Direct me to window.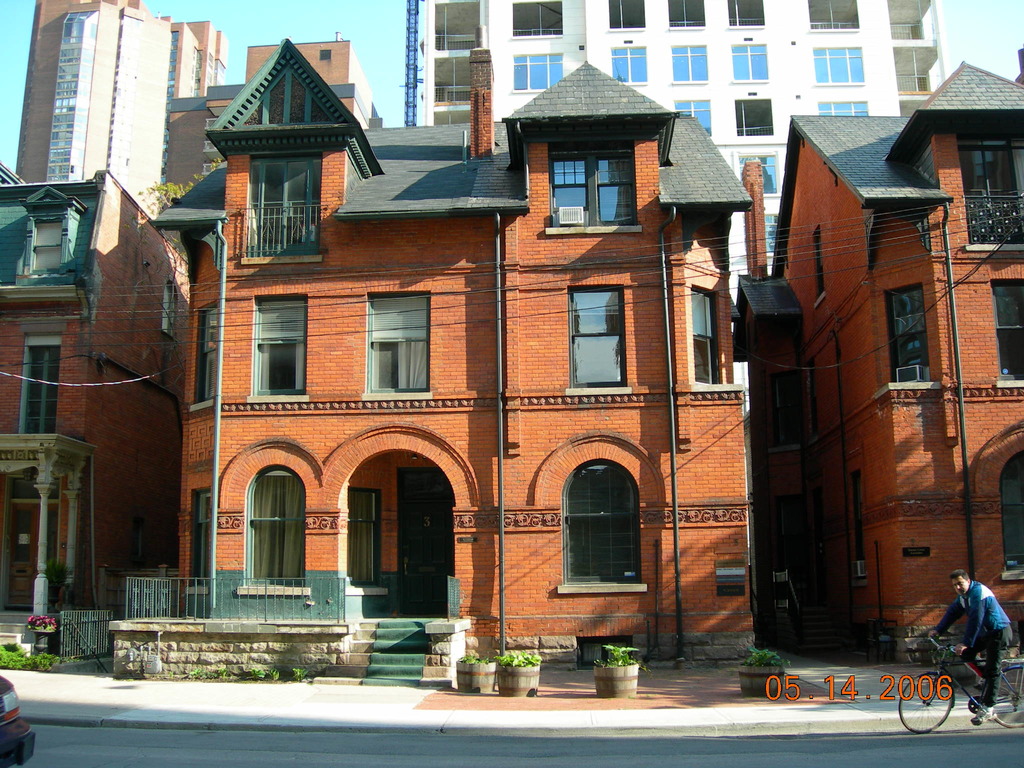
Direction: pyautogui.locateOnScreen(854, 472, 866, 574).
